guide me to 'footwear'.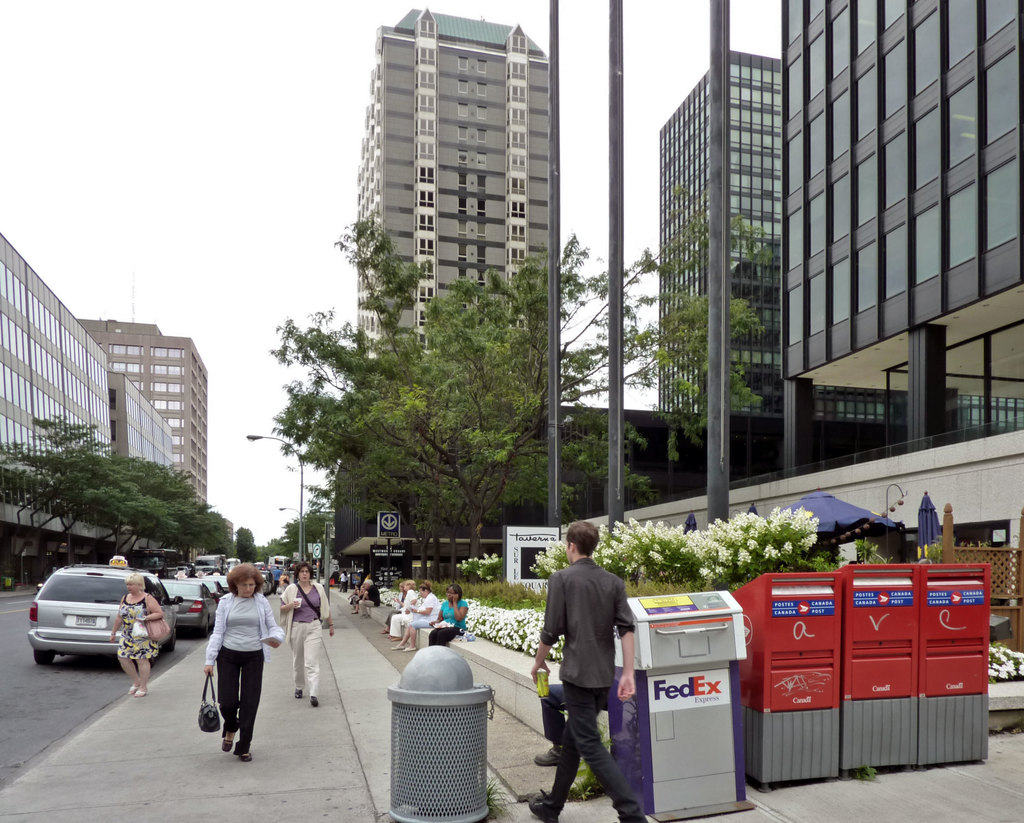
Guidance: (532, 787, 561, 822).
